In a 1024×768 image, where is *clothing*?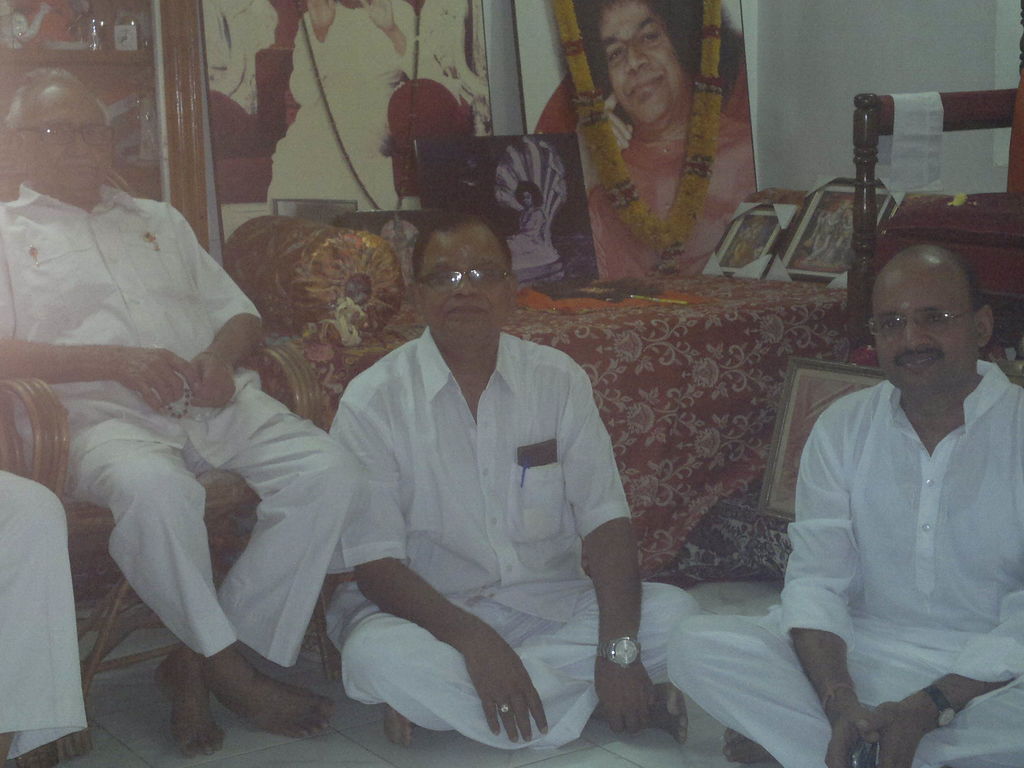
region(663, 362, 1023, 767).
